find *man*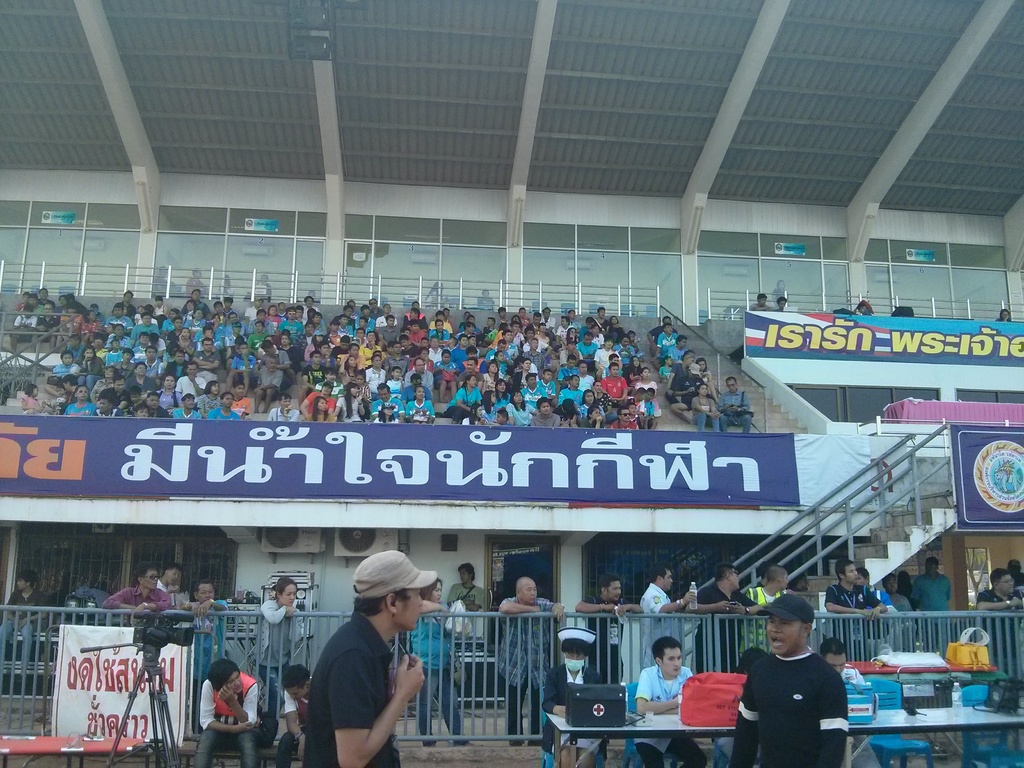
884, 574, 914, 650
